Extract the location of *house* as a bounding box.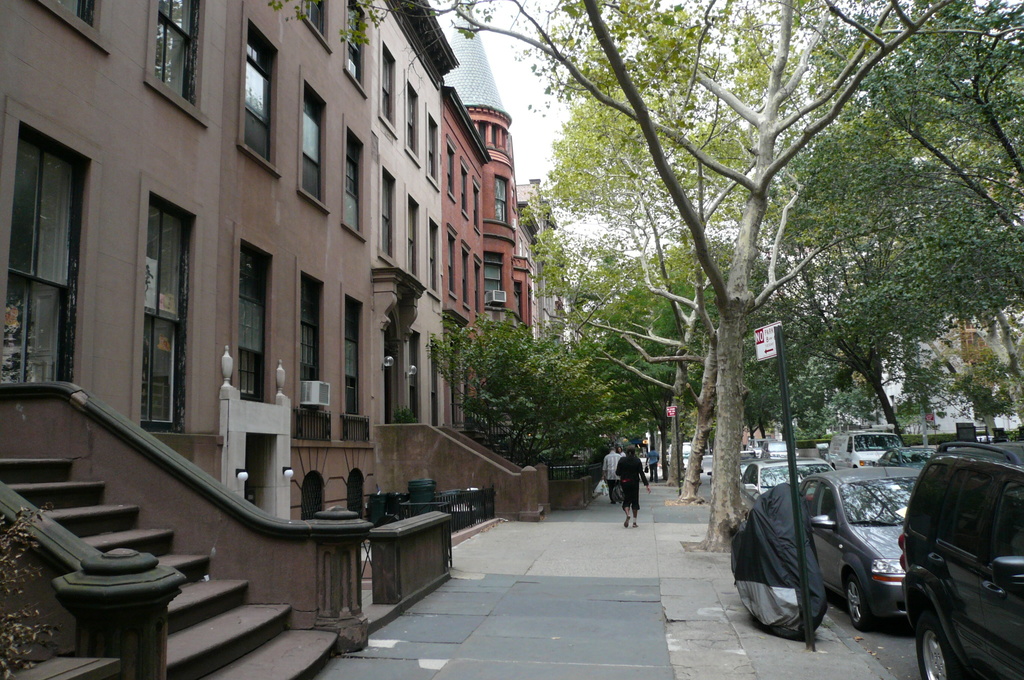
{"x1": 449, "y1": 10, "x2": 540, "y2": 432}.
